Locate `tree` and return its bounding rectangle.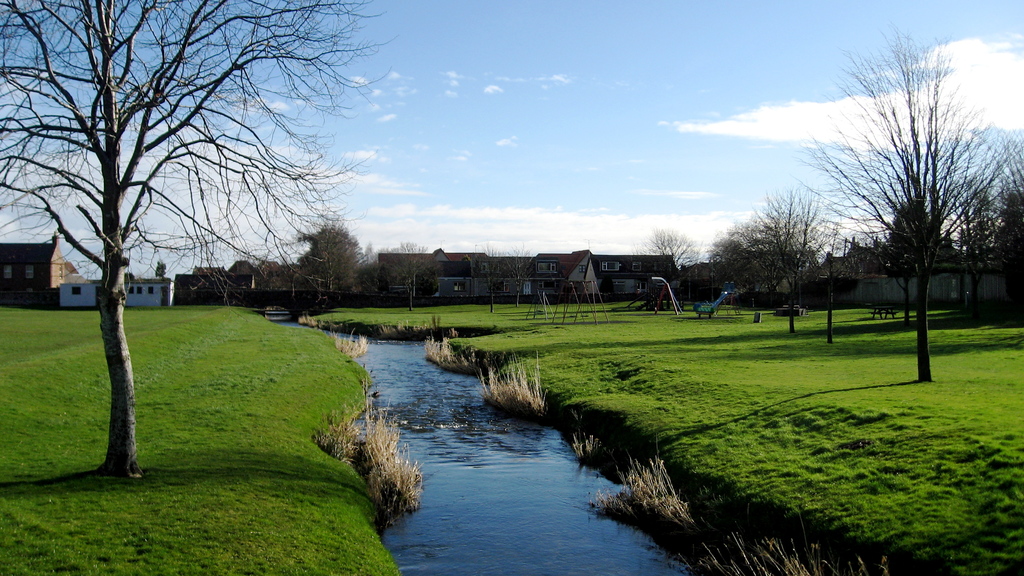
{"x1": 289, "y1": 225, "x2": 384, "y2": 317}.
